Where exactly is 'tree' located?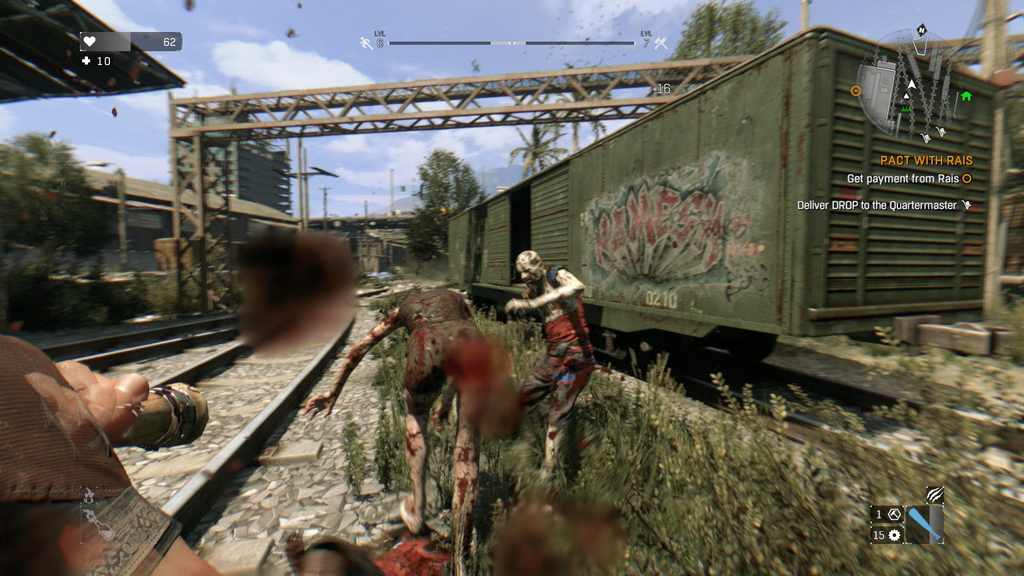
Its bounding box is <region>550, 49, 610, 152</region>.
